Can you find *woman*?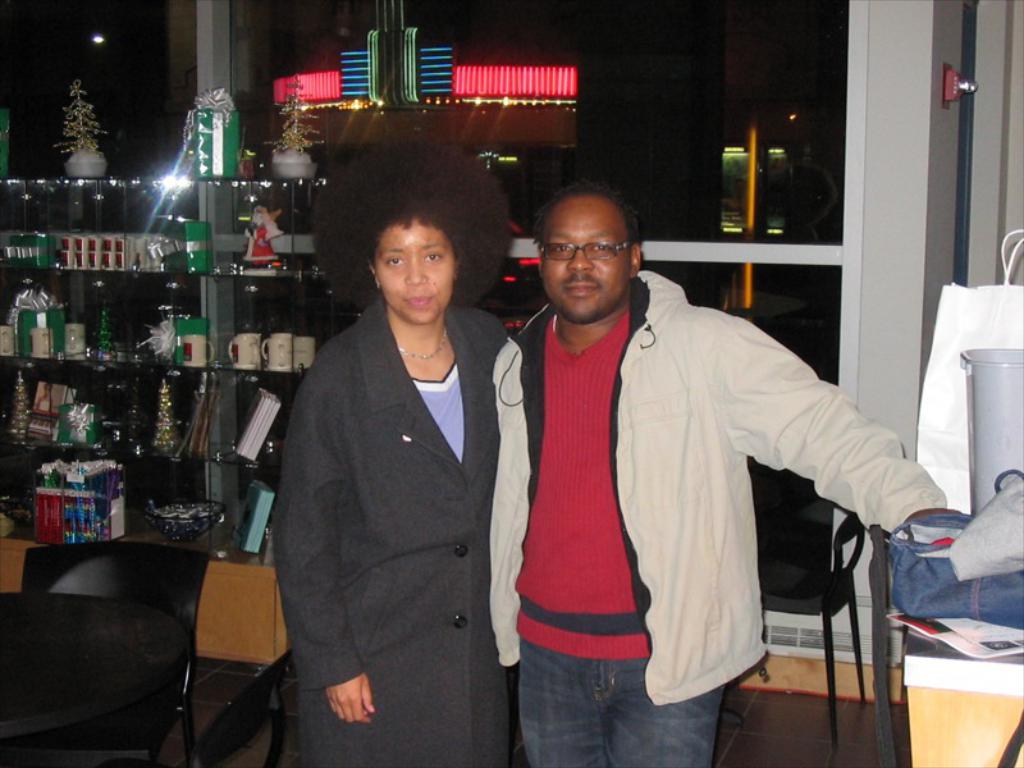
Yes, bounding box: [x1=268, y1=160, x2=529, y2=767].
